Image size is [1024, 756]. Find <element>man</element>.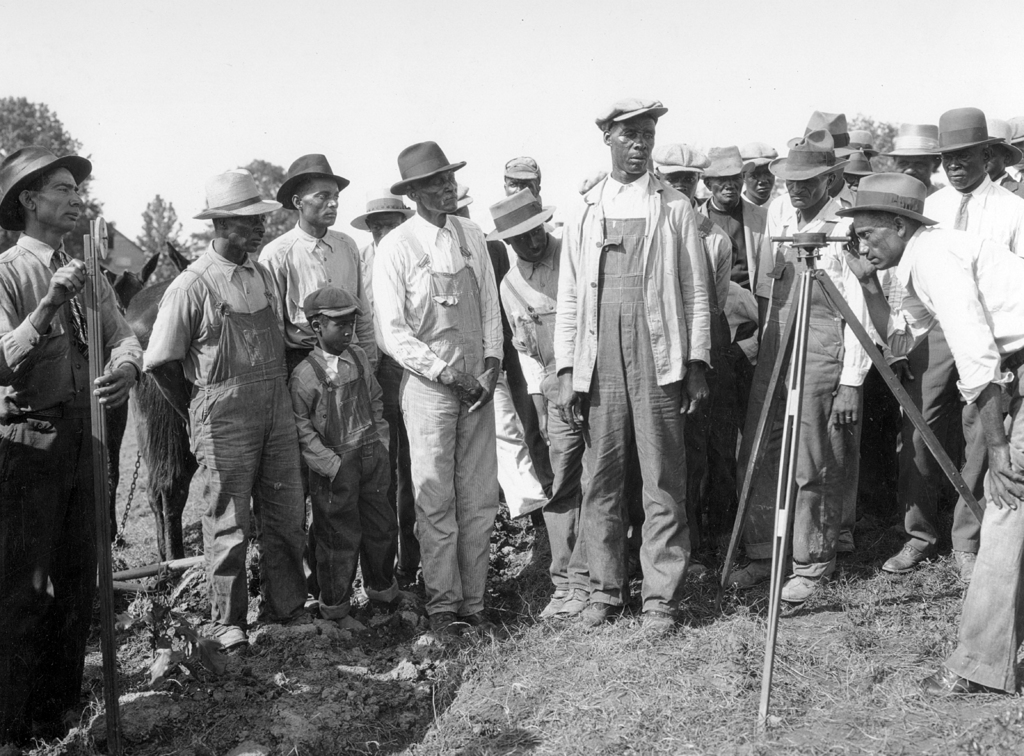
bbox(717, 143, 876, 600).
